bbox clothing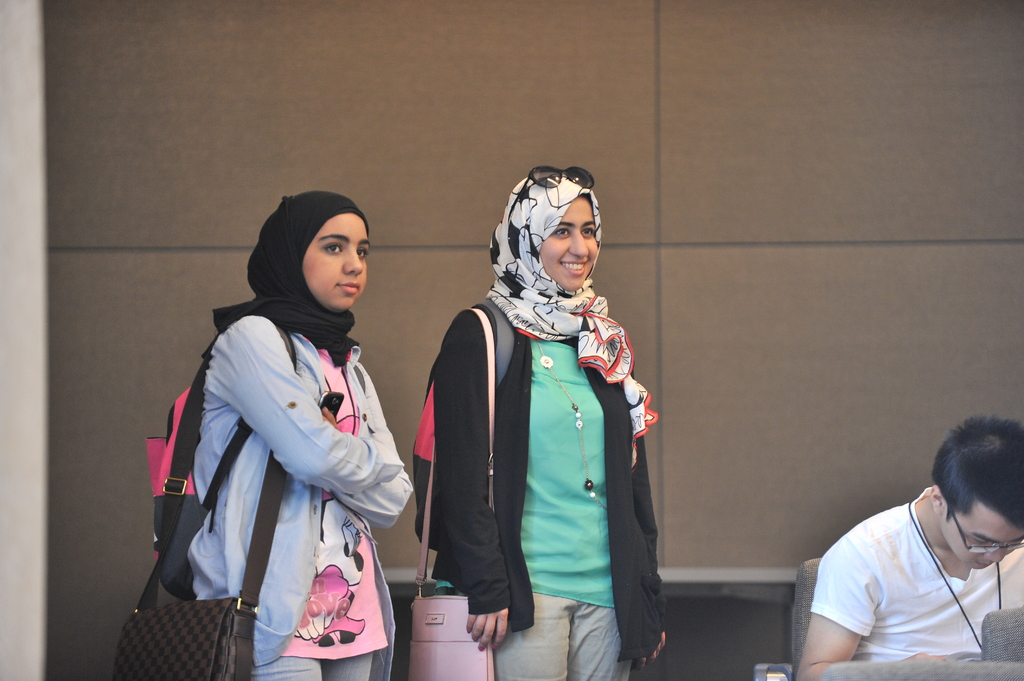
<bbox>431, 298, 666, 680</bbox>
